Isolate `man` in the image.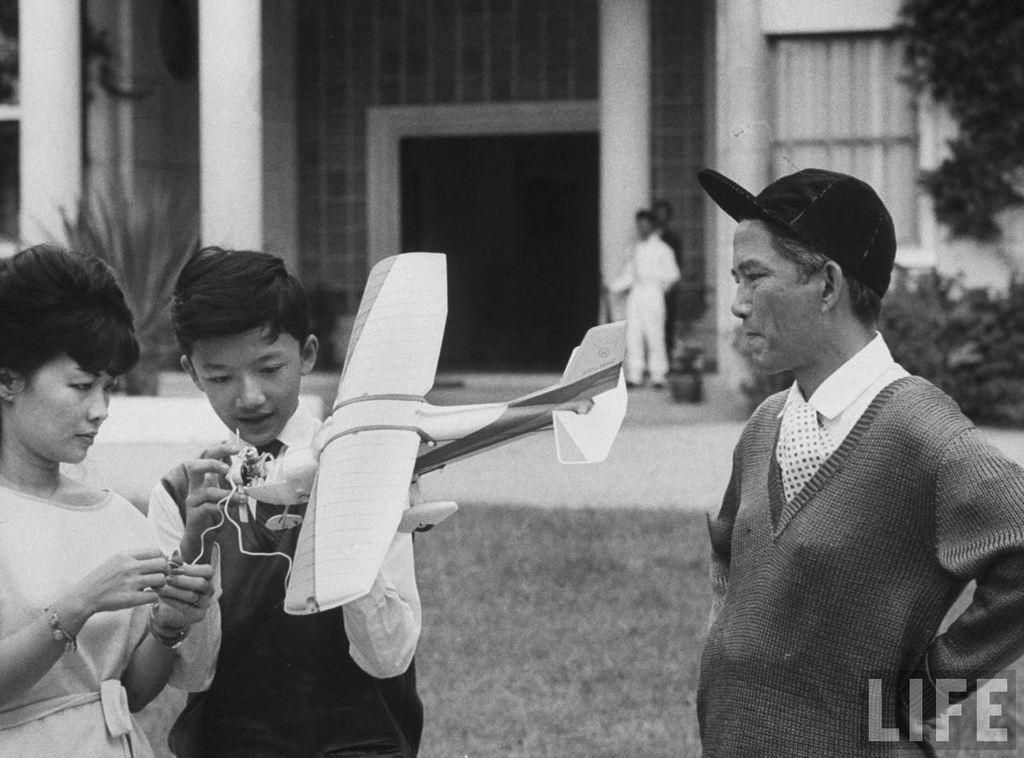
Isolated region: l=686, t=158, r=1008, b=757.
